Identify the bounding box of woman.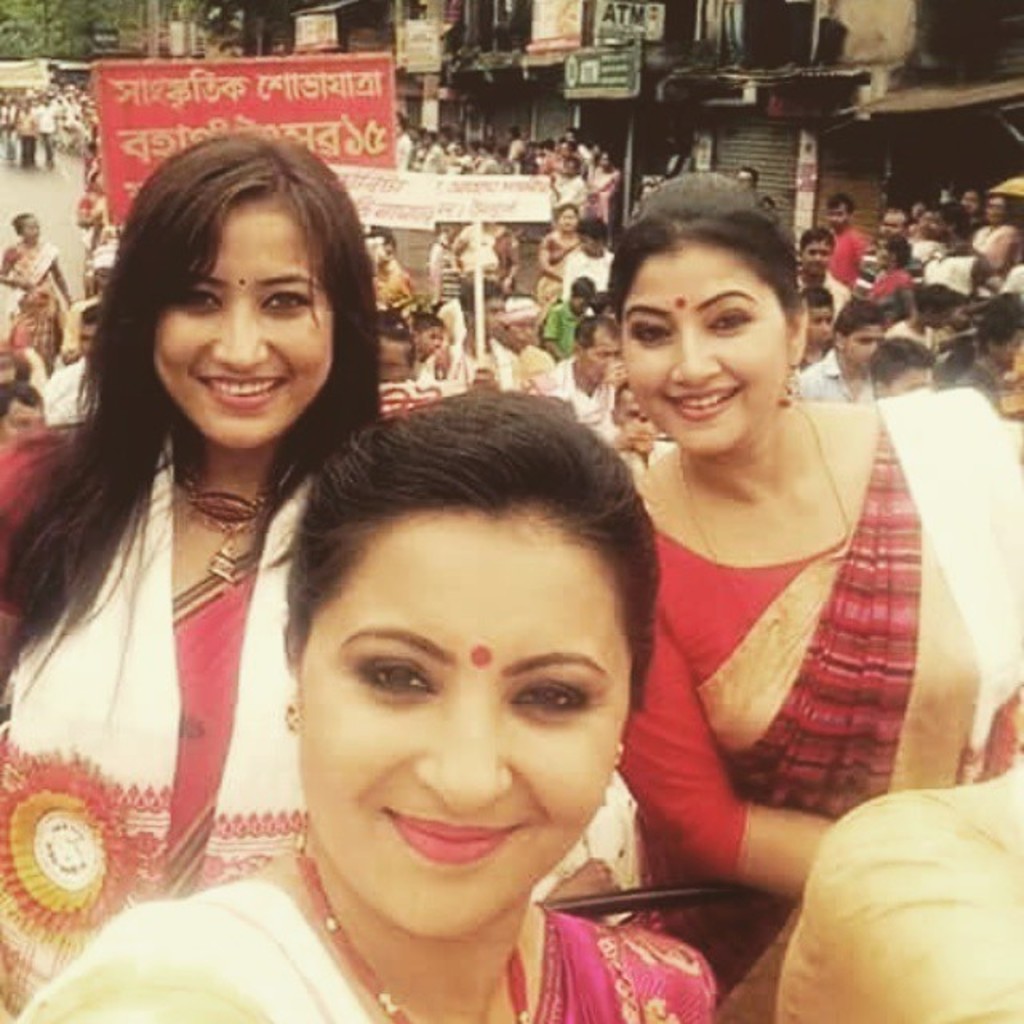
(x1=534, y1=202, x2=586, y2=306).
